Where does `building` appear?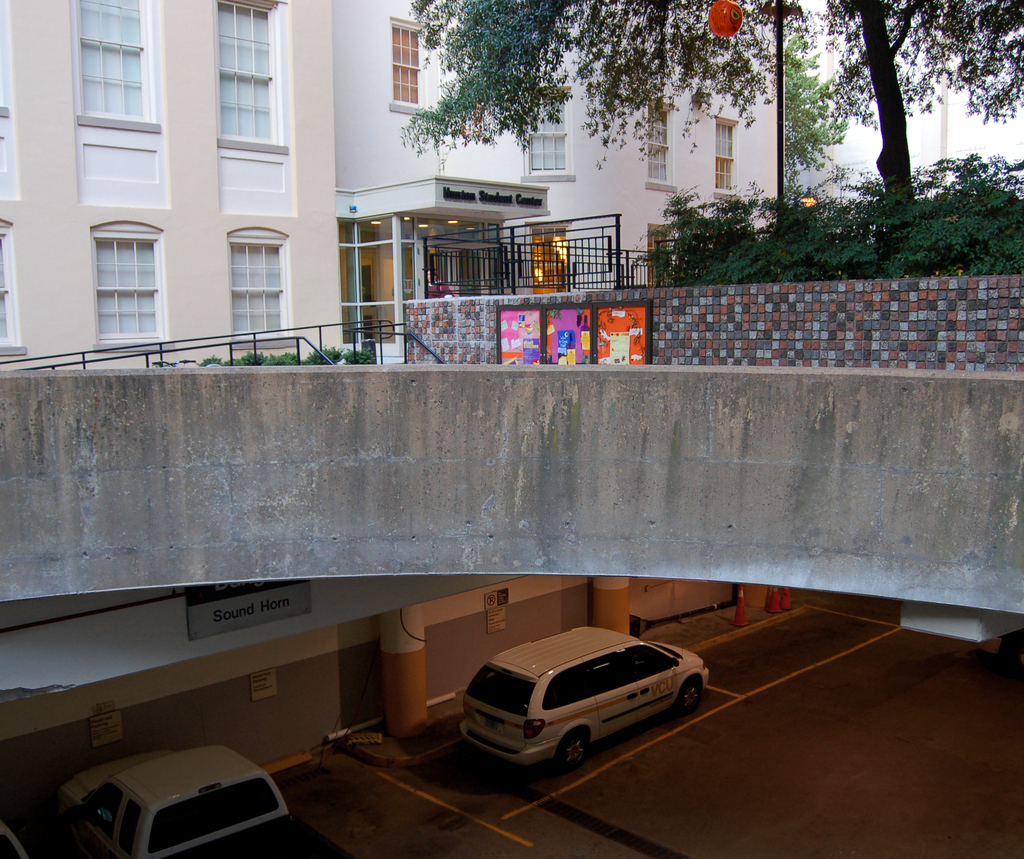
Appears at detection(788, 0, 950, 210).
